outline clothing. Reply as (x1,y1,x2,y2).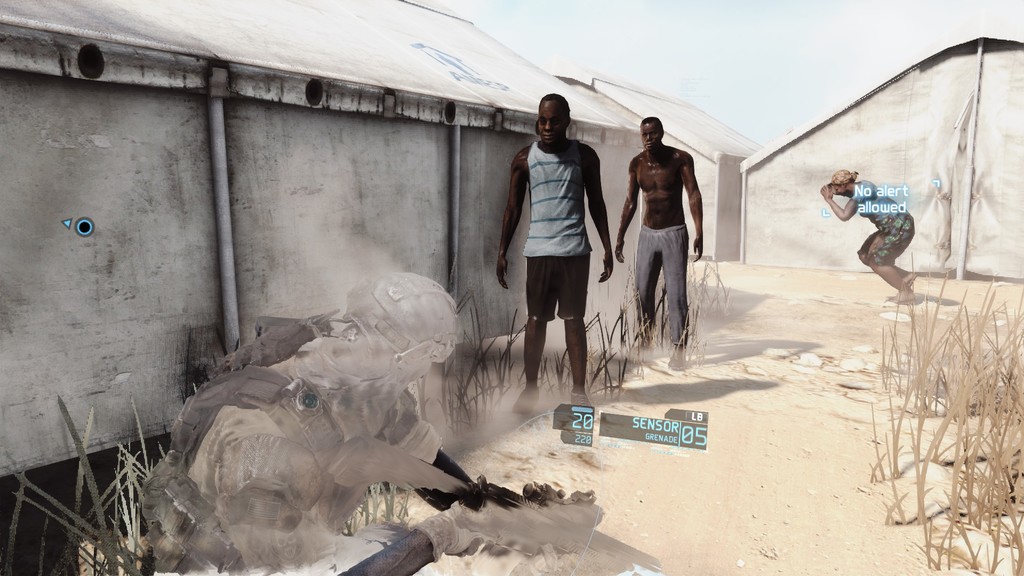
(634,223,692,344).
